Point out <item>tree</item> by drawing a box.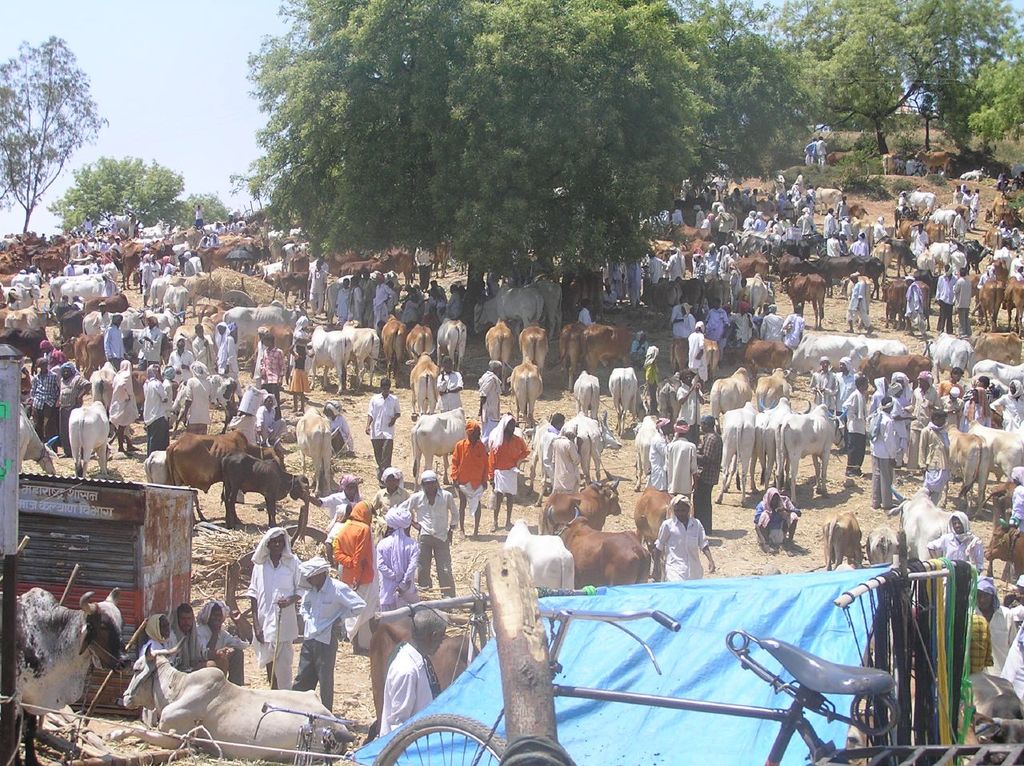
l=890, t=0, r=1019, b=142.
